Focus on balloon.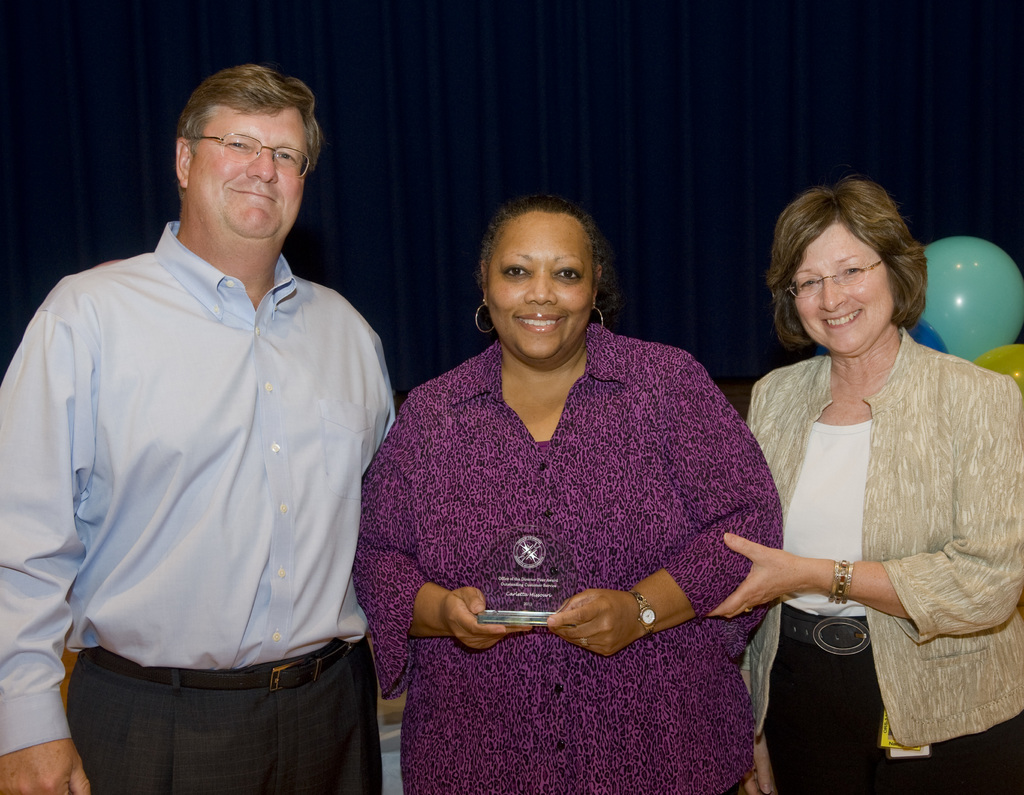
Focused at [973,341,1023,395].
